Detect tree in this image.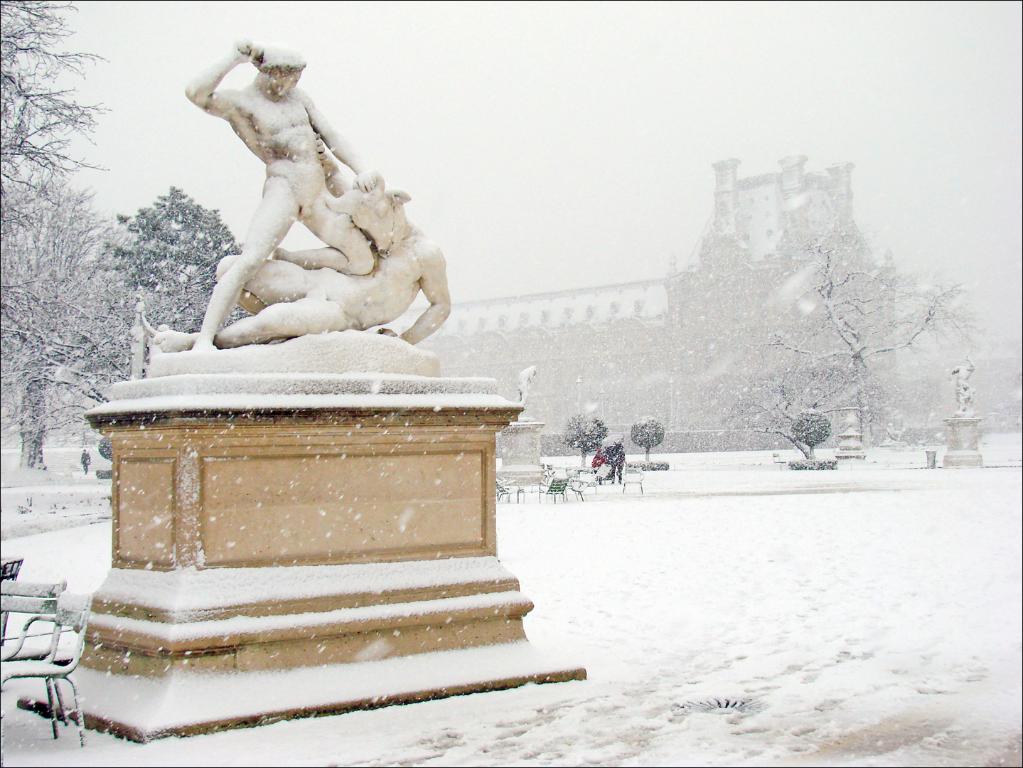
Detection: <box>758,212,990,461</box>.
